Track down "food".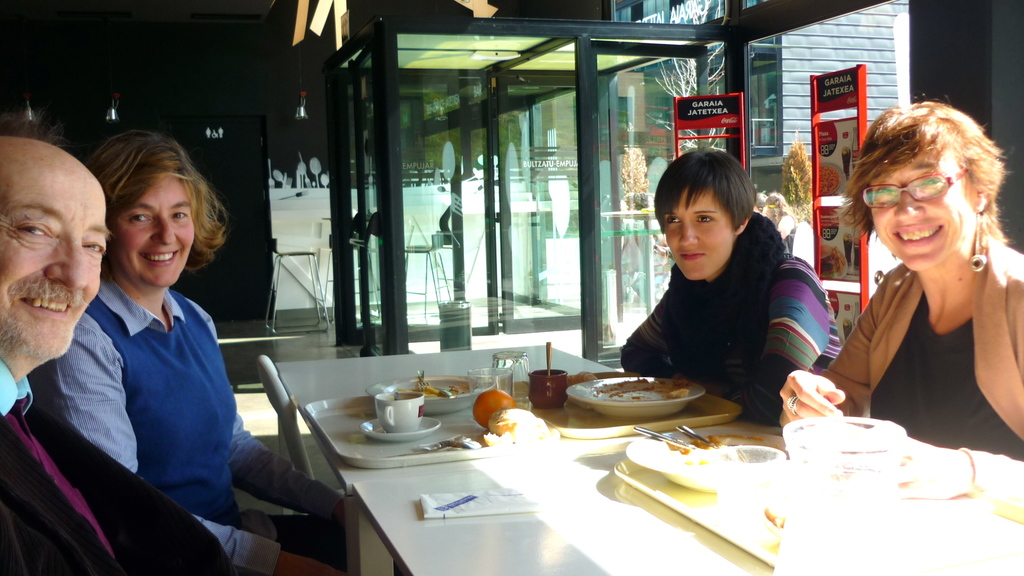
Tracked to box(394, 370, 463, 397).
